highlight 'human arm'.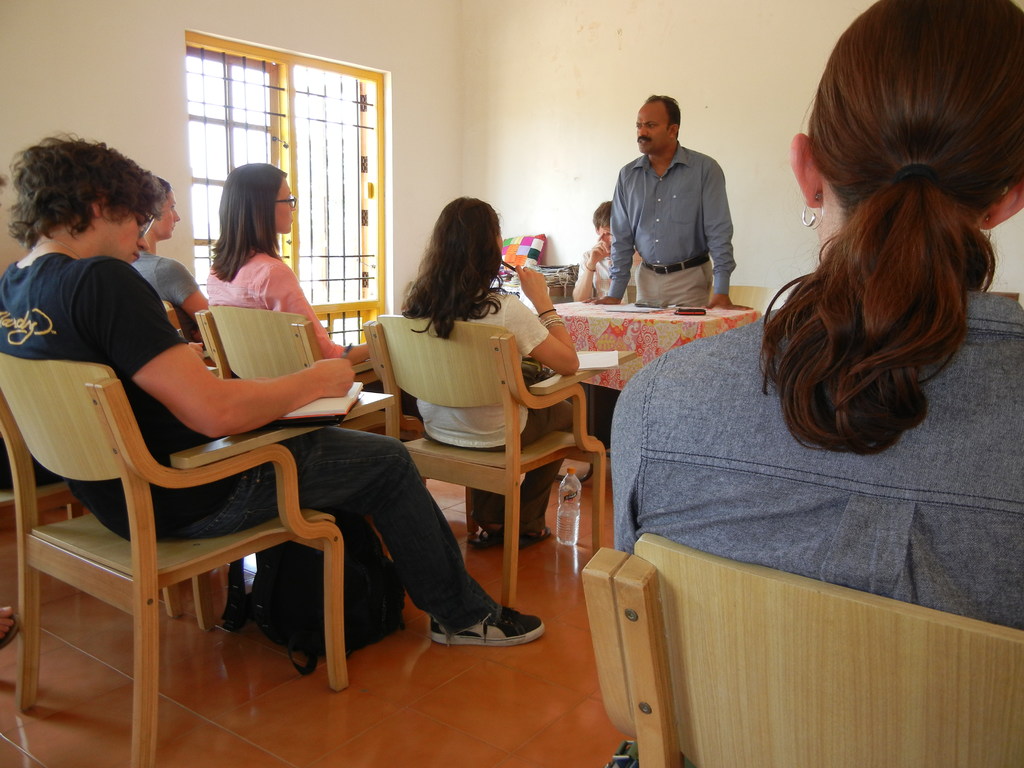
Highlighted region: 263/262/374/367.
